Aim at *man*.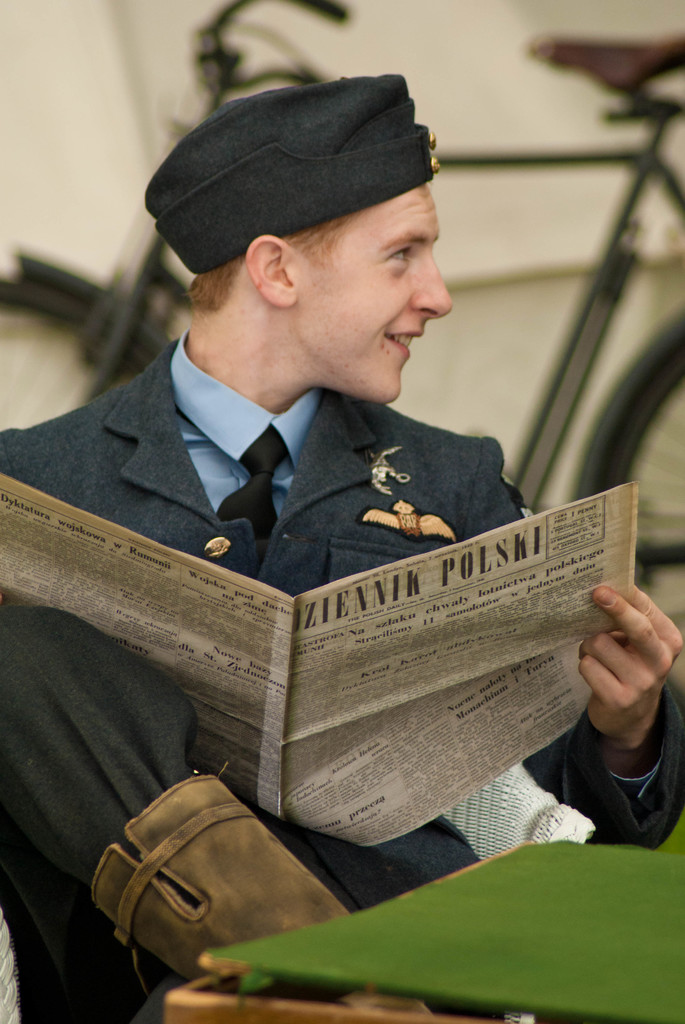
Aimed at bbox=(0, 67, 684, 1023).
